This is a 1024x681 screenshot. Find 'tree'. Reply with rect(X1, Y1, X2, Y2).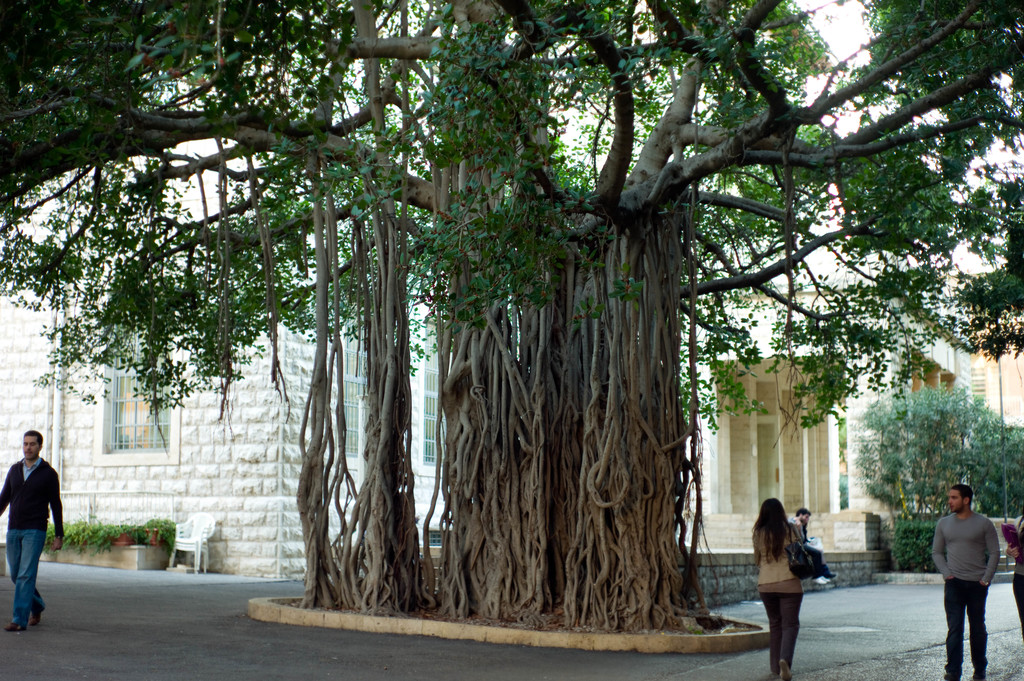
rect(23, 13, 990, 622).
